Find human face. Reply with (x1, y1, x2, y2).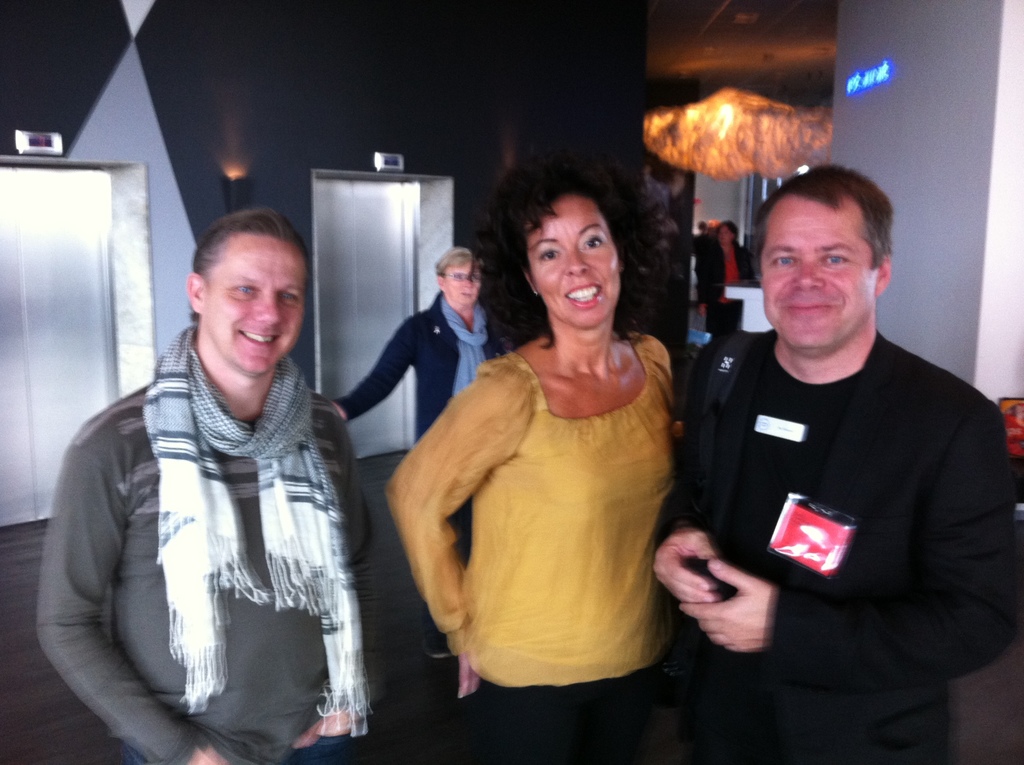
(523, 195, 621, 325).
